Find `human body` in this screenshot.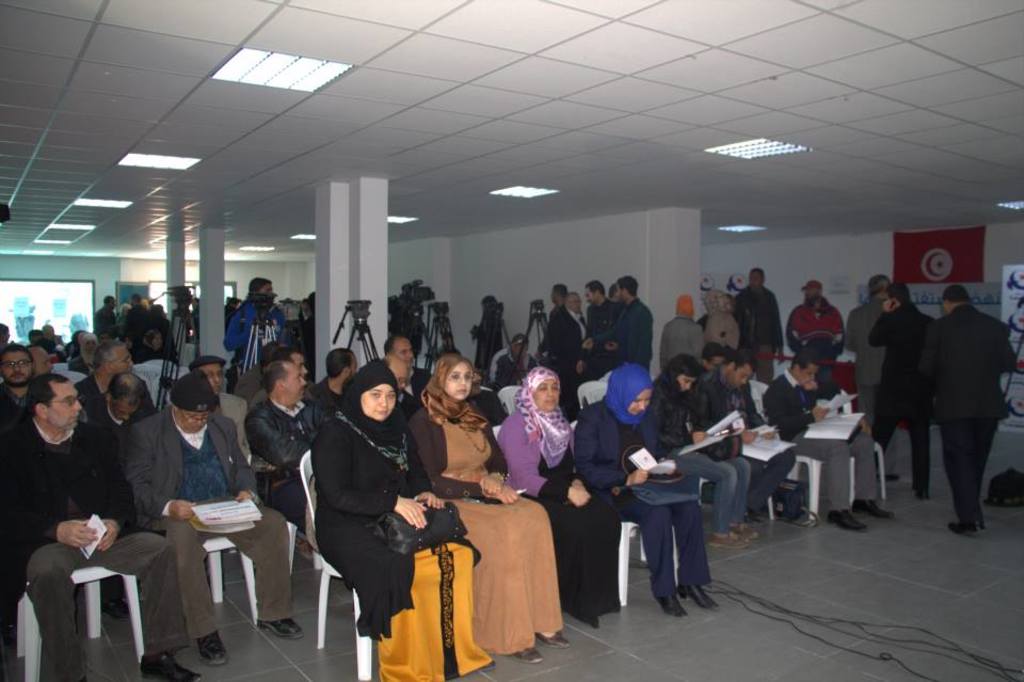
The bounding box for `human body` is detection(917, 302, 1015, 536).
